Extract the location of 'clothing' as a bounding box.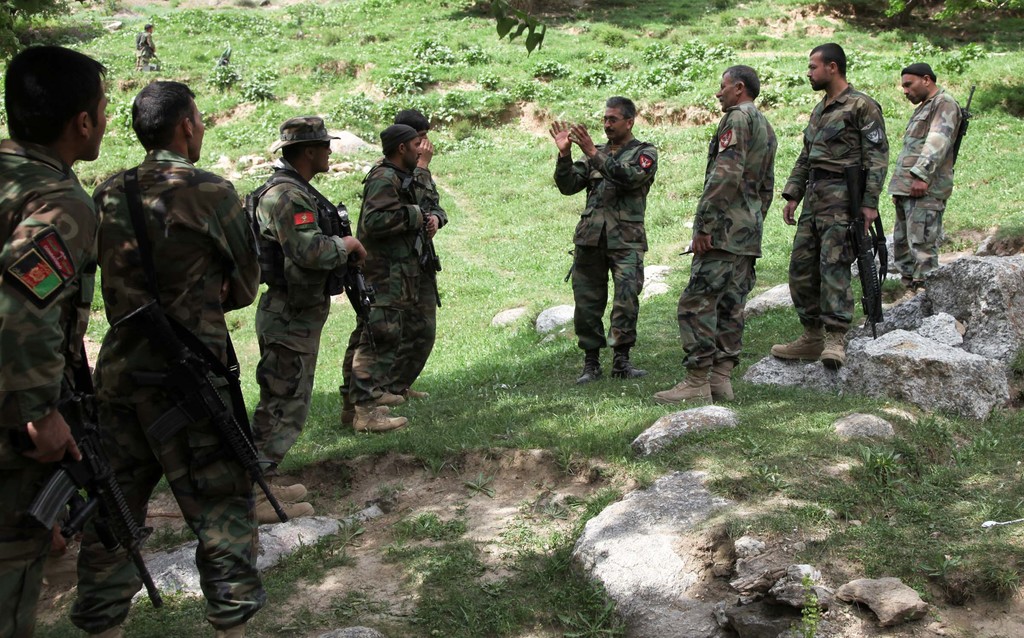
Rect(339, 153, 419, 408).
